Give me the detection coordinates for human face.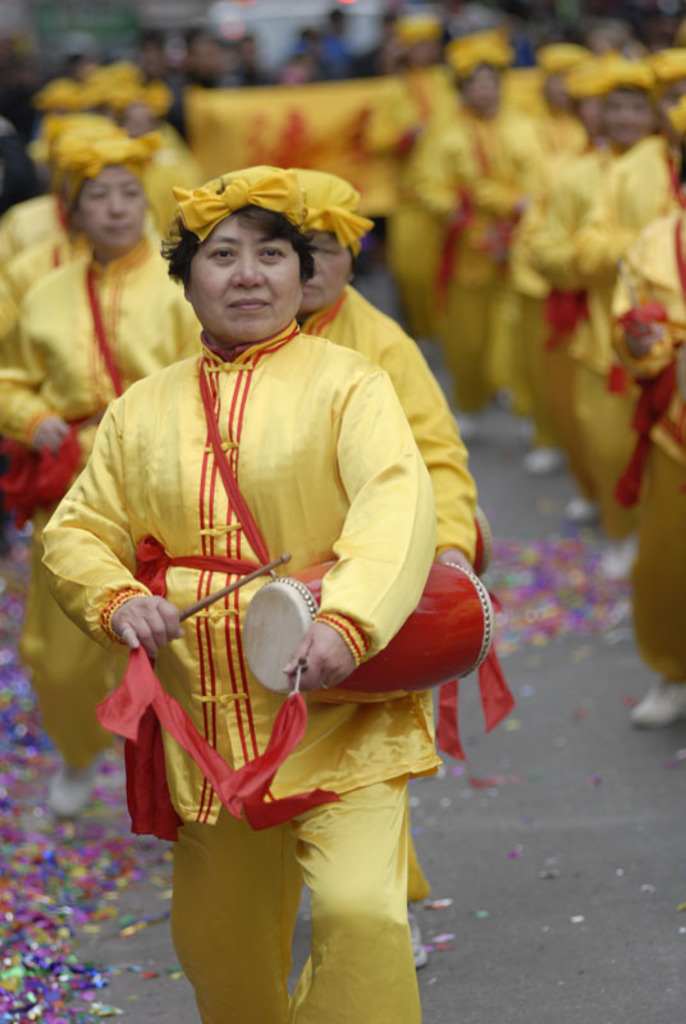
{"left": 301, "top": 232, "right": 353, "bottom": 311}.
